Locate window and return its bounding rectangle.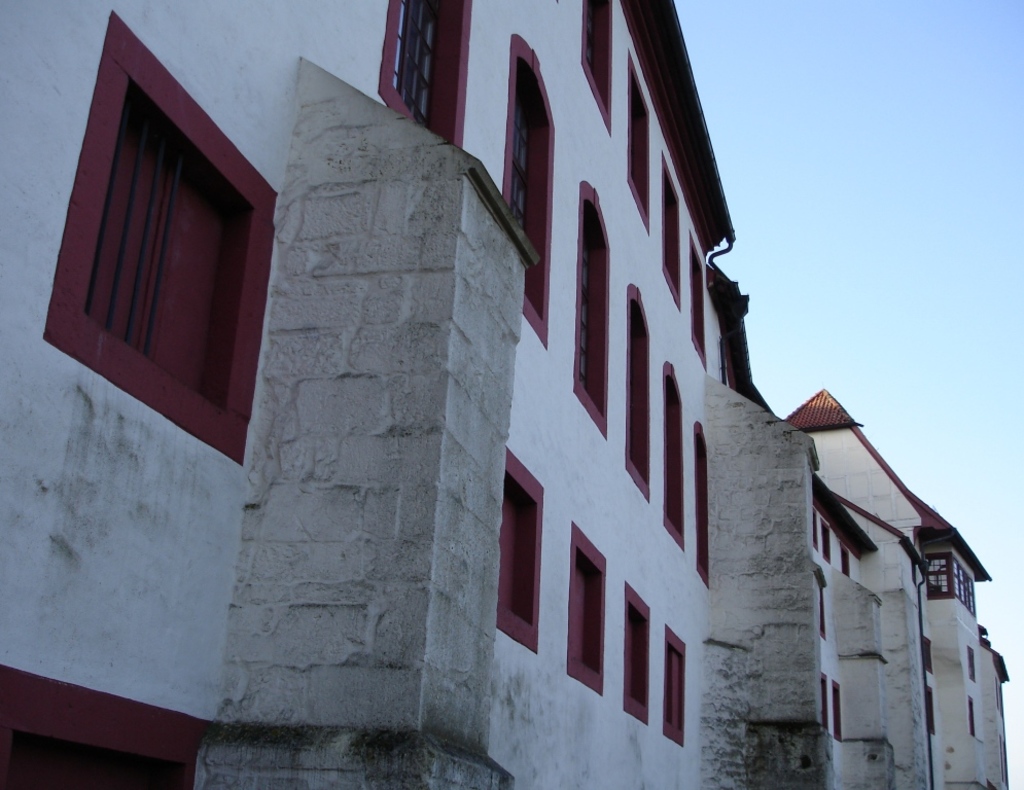
bbox=(926, 552, 976, 614).
